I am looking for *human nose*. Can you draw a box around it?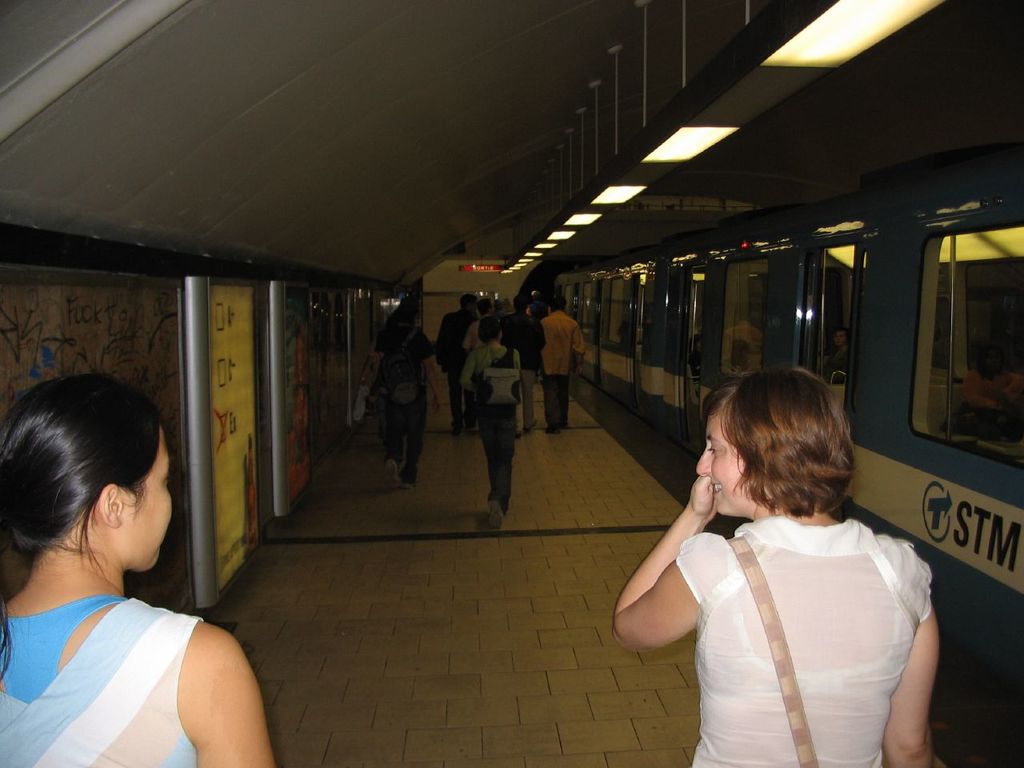
Sure, the bounding box is pyautogui.locateOnScreen(694, 444, 710, 477).
